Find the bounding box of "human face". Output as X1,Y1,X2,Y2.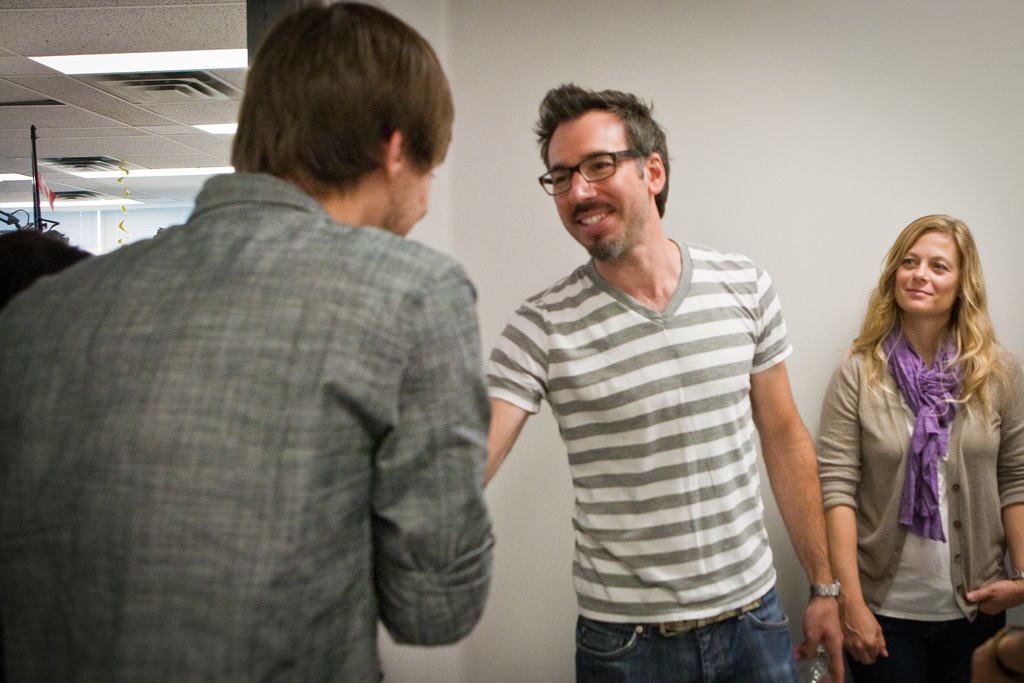
555,122,652,270.
